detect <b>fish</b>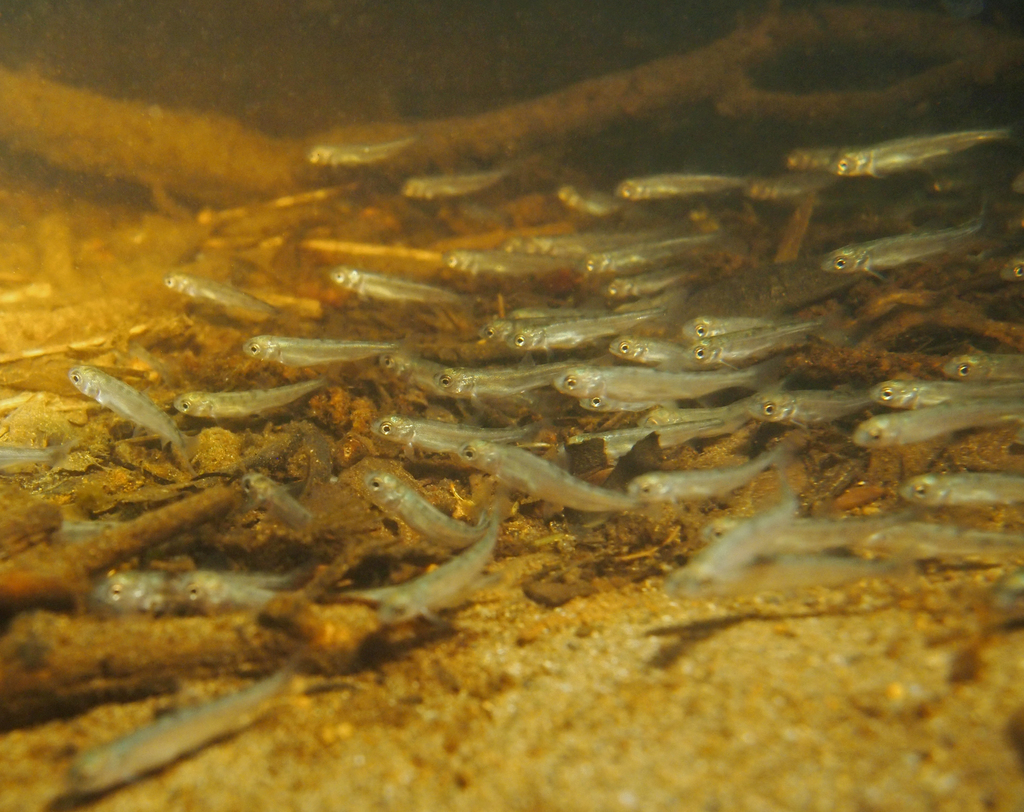
x1=588, y1=243, x2=715, y2=279
